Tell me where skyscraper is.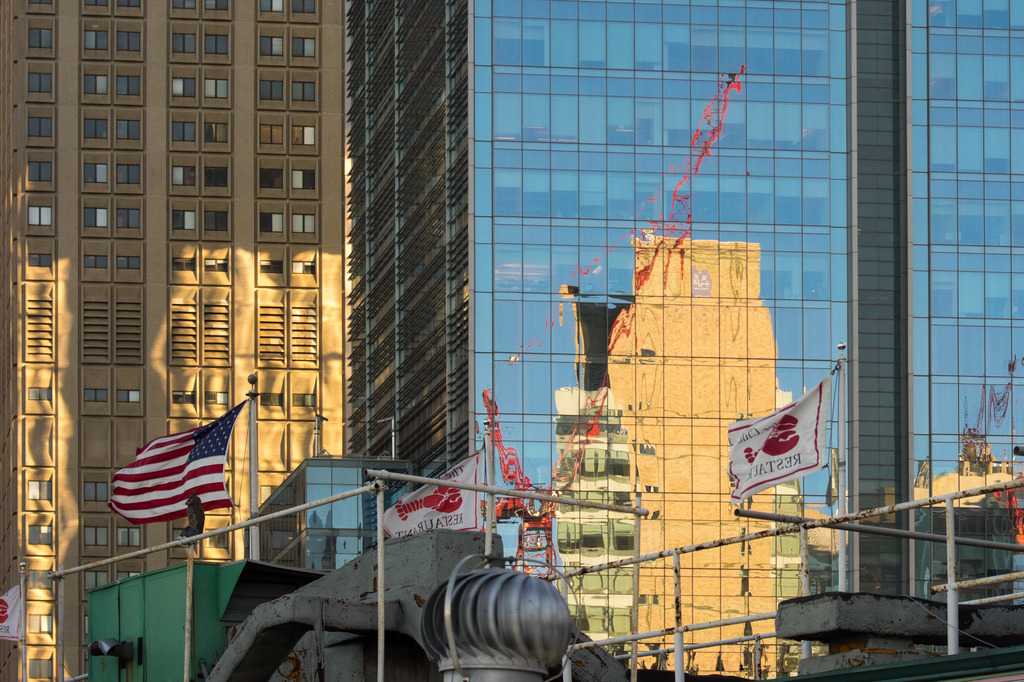
skyscraper is at crop(4, 0, 1023, 681).
